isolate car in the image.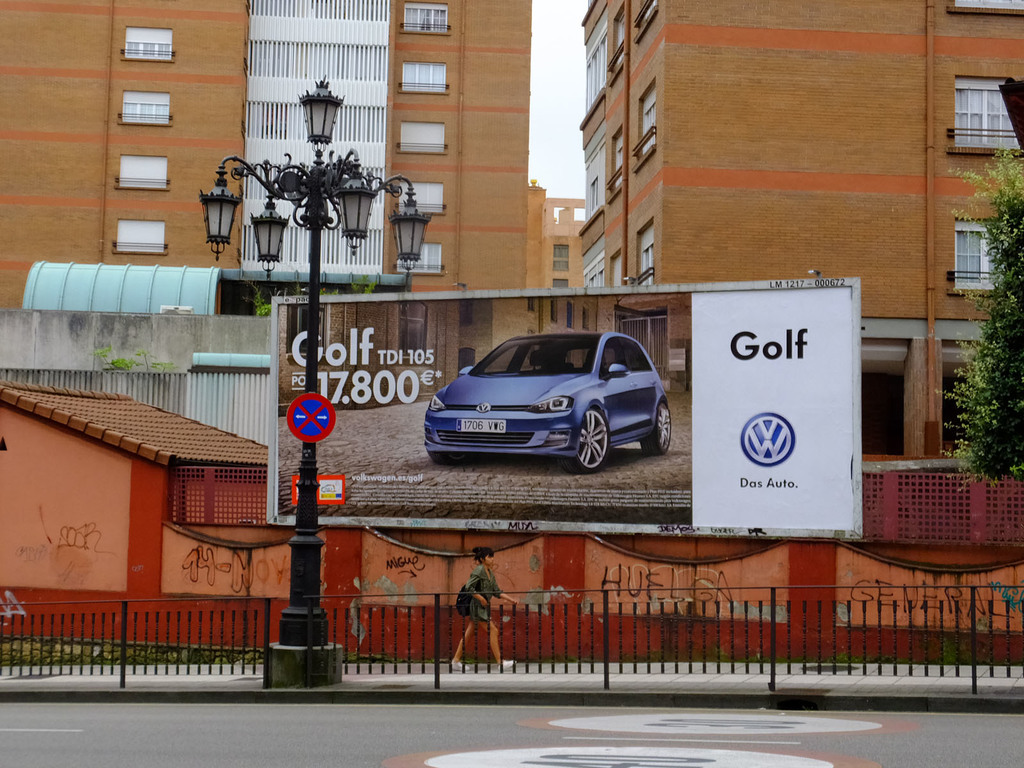
Isolated region: box=[422, 325, 673, 472].
